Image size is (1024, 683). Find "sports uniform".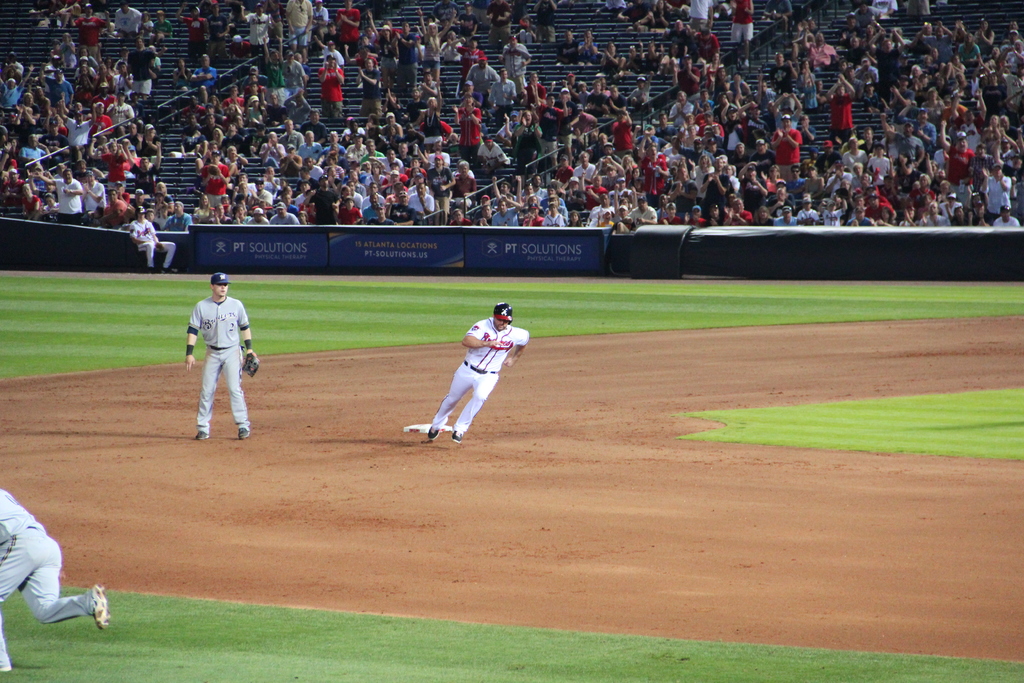
181 12 216 68.
